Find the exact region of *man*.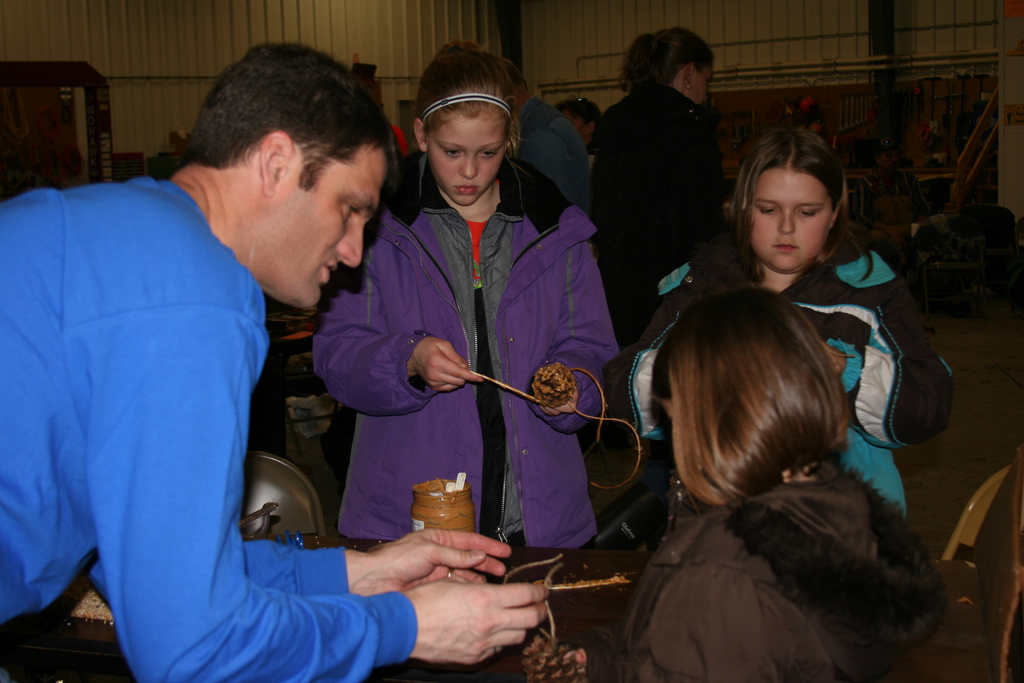
Exact region: 0,38,548,682.
